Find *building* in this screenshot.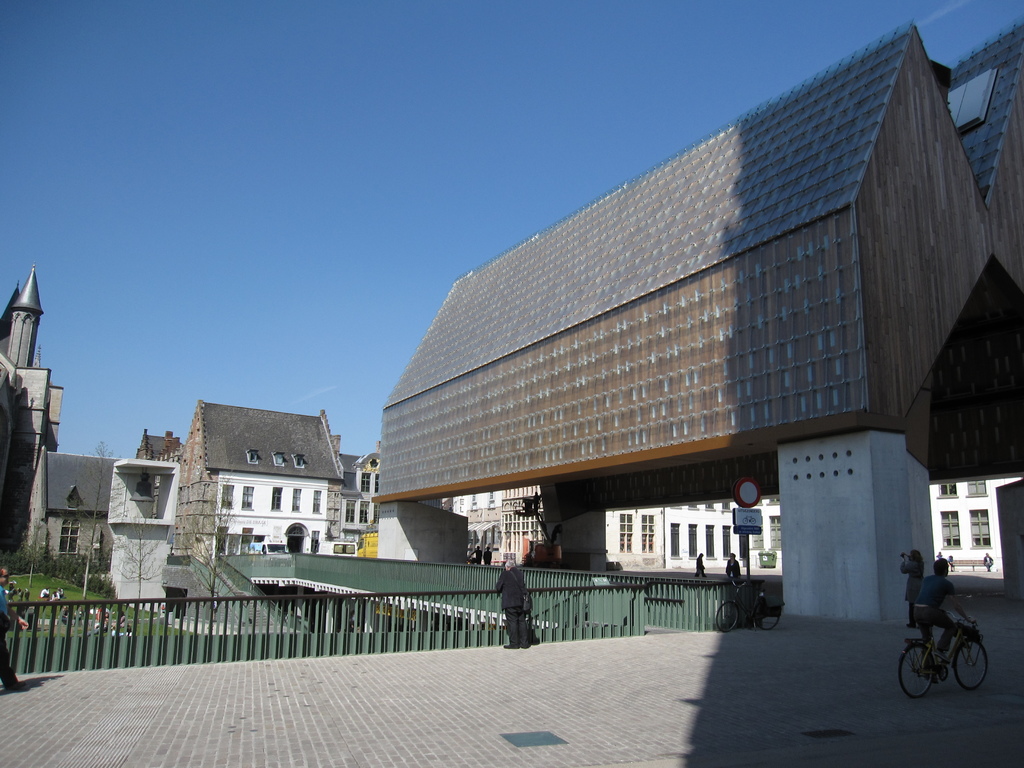
The bounding box for *building* is 173/399/343/565.
